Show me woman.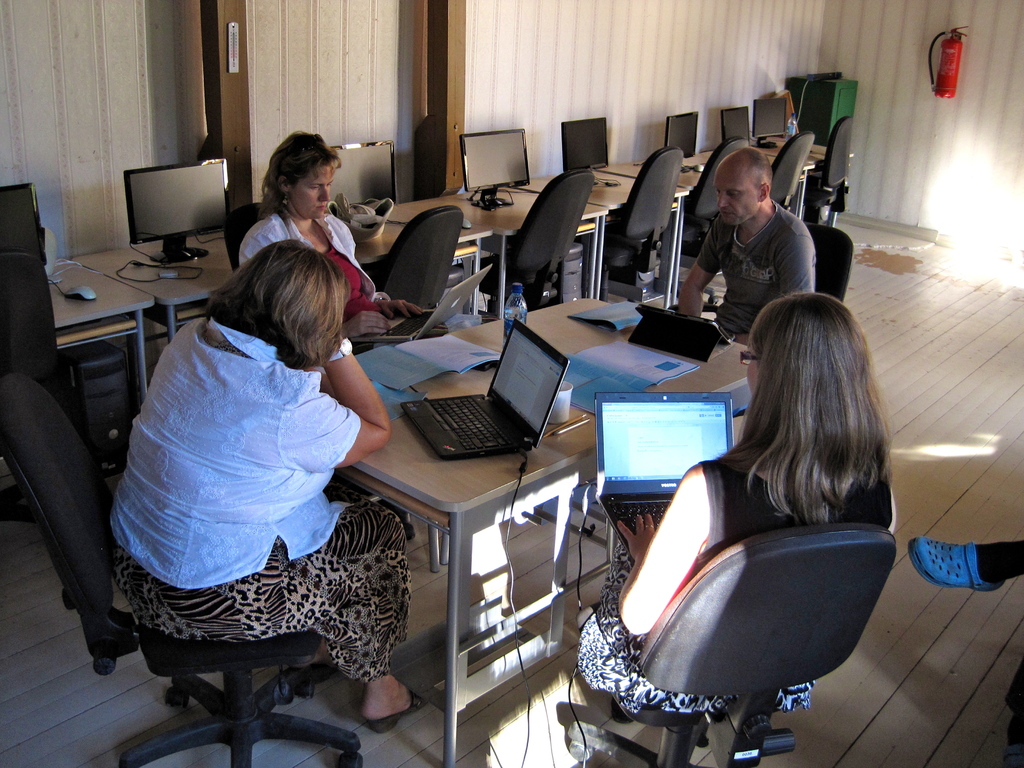
woman is here: box=[579, 294, 895, 744].
